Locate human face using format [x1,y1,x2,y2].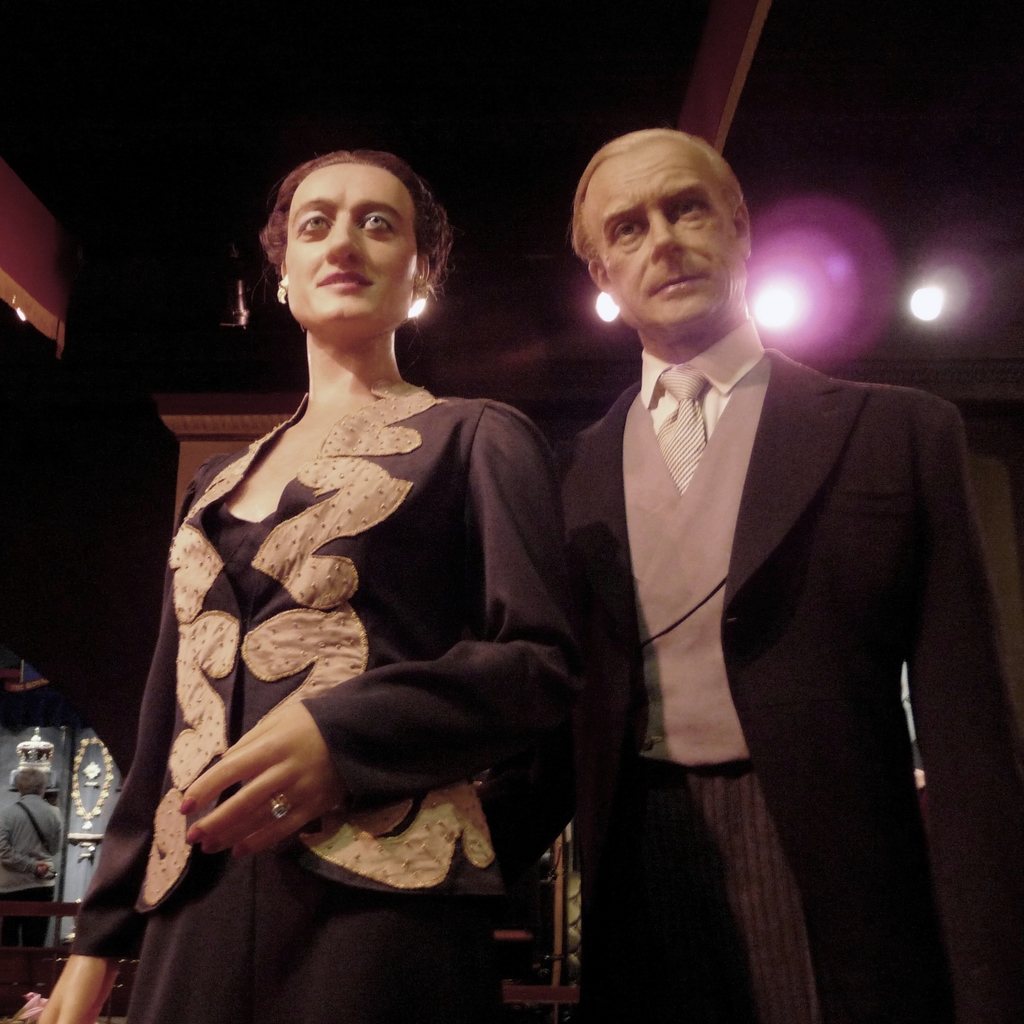
[596,148,746,326].
